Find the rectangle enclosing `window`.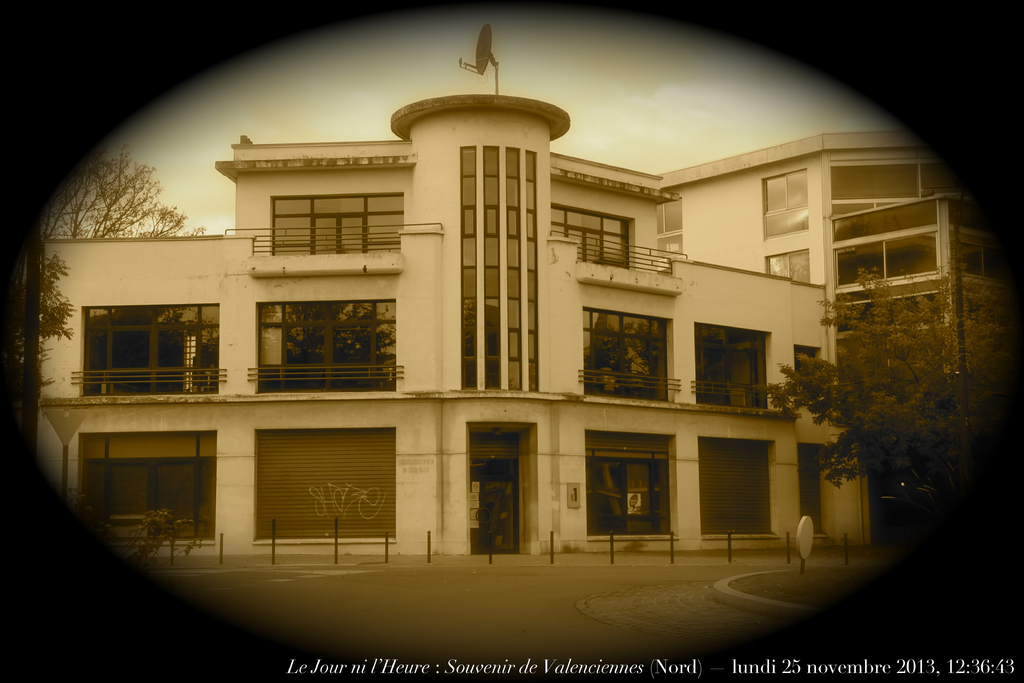
box=[268, 194, 401, 257].
